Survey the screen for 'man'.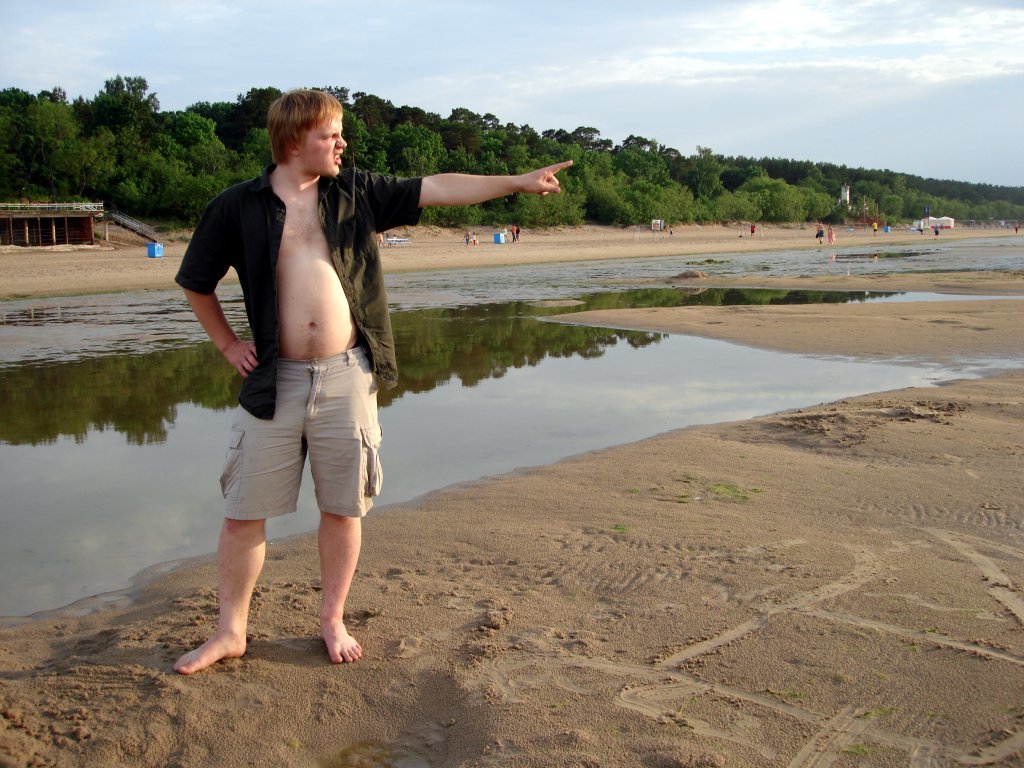
Survey found: detection(173, 87, 573, 679).
